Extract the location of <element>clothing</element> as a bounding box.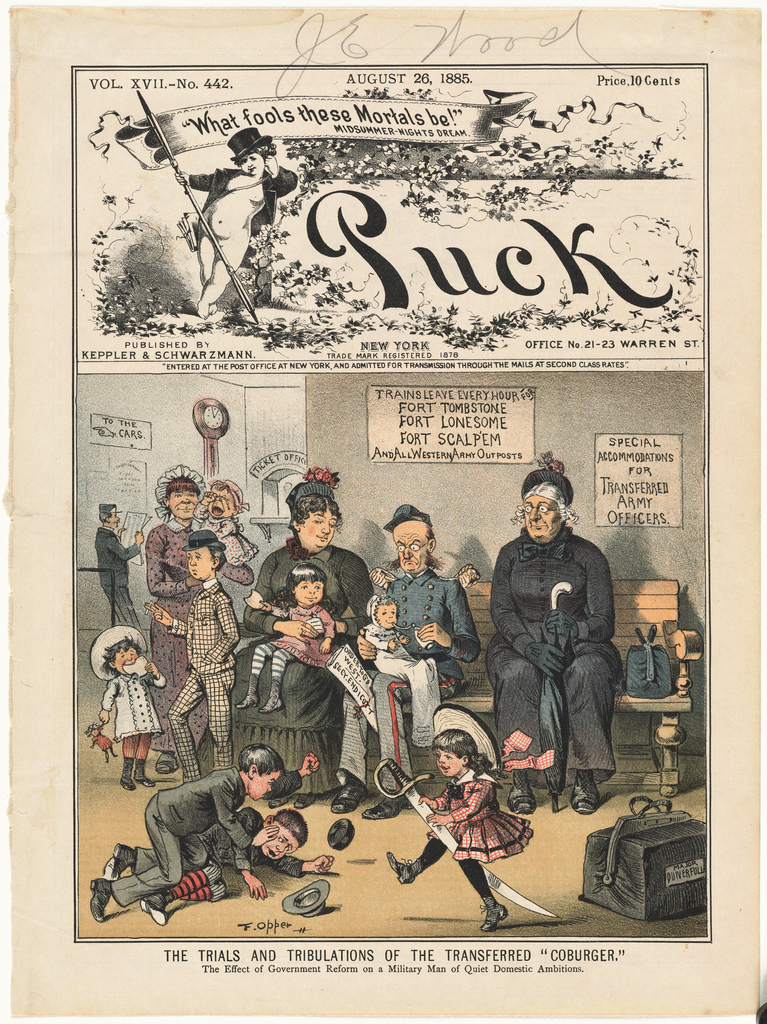
region(121, 767, 248, 909).
